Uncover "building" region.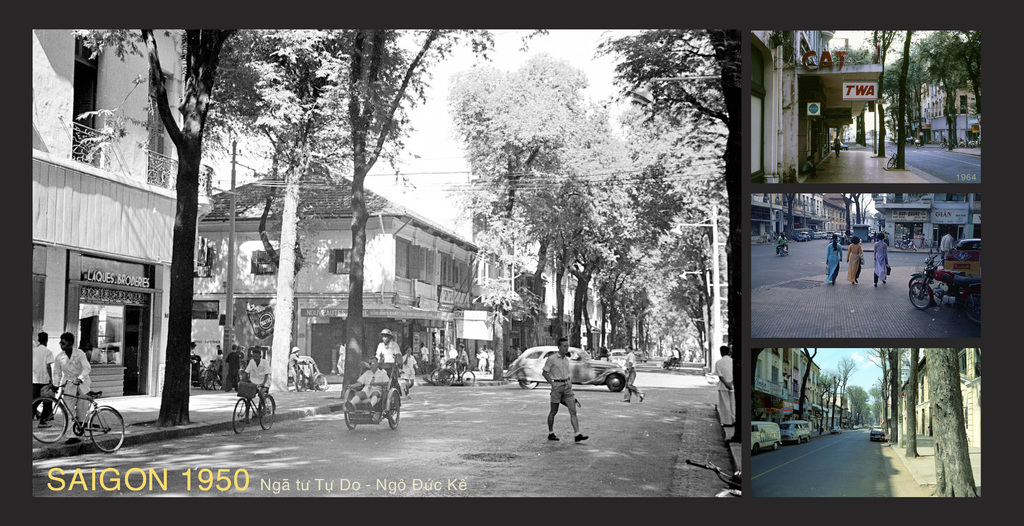
Uncovered: 754, 31, 884, 186.
